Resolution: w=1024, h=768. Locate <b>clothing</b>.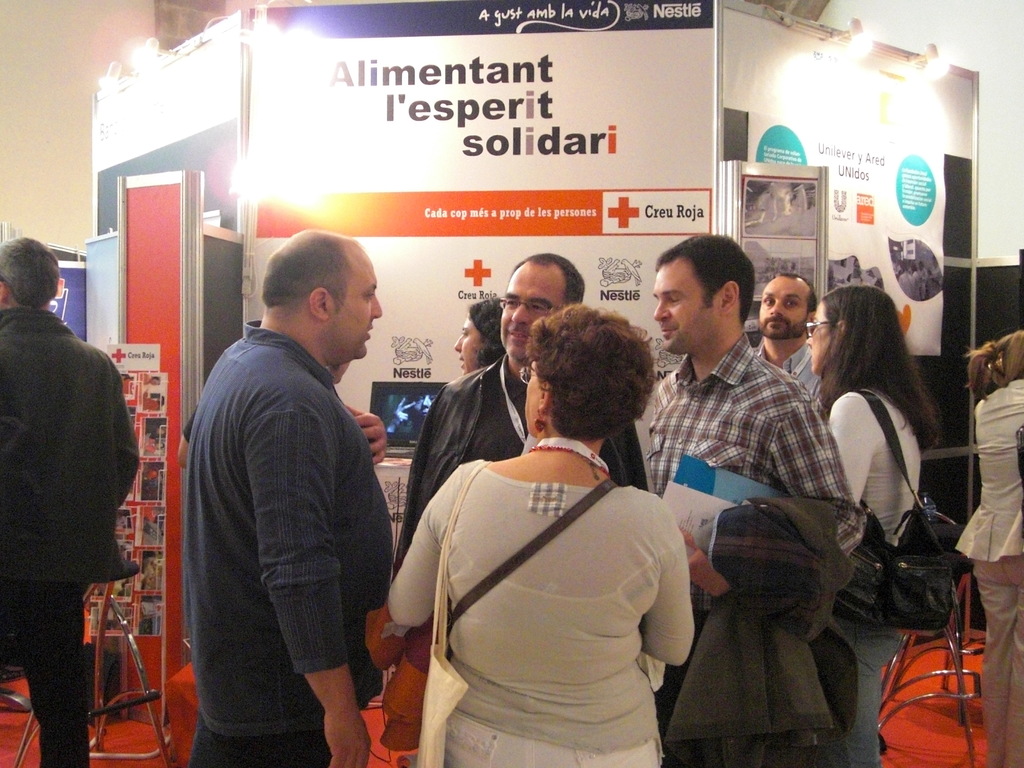
x1=722, y1=501, x2=852, y2=767.
